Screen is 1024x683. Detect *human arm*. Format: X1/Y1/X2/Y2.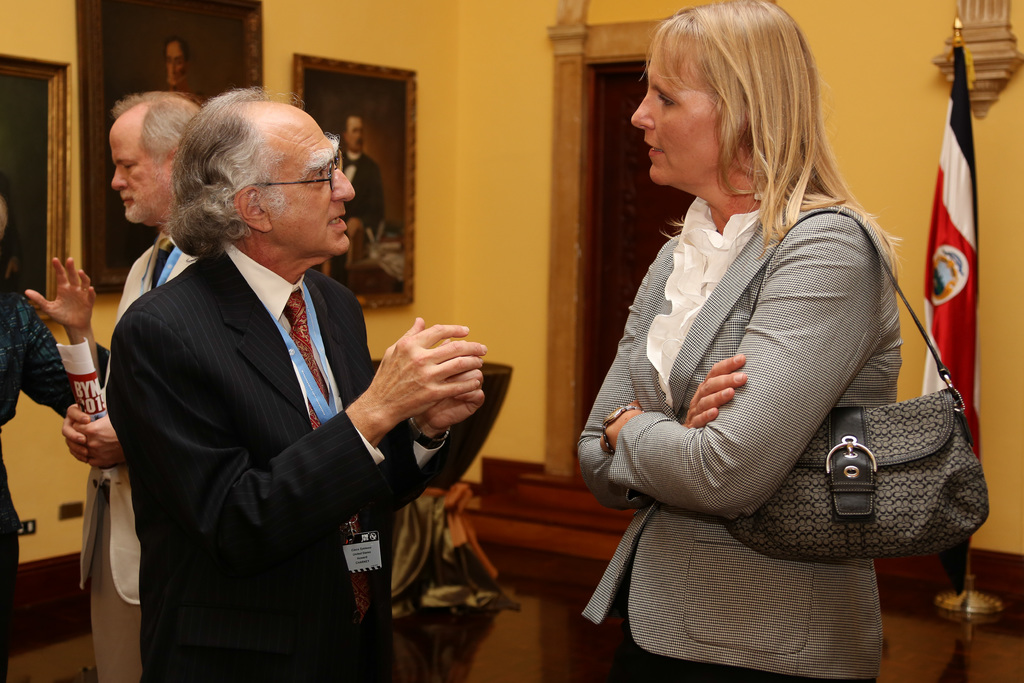
357/339/496/520.
